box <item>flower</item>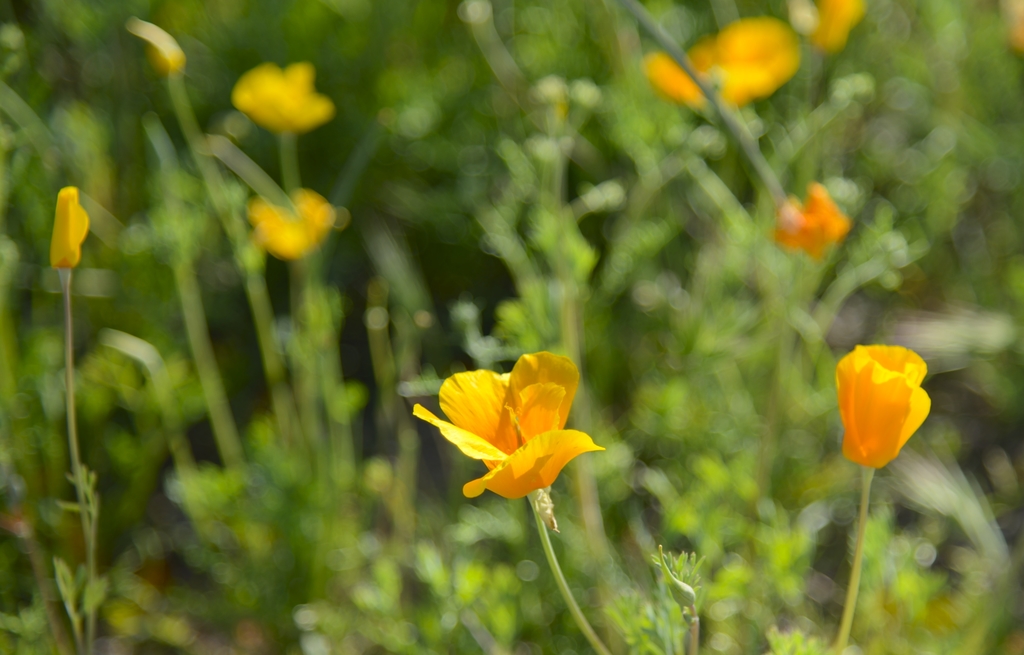
region(770, 169, 849, 263)
